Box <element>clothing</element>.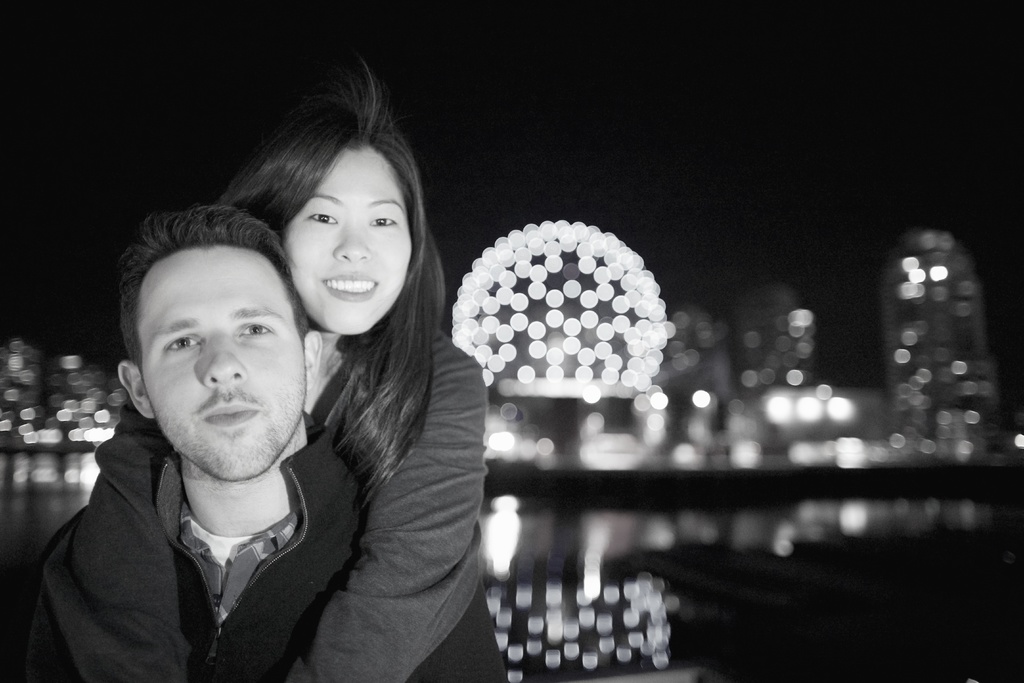
[left=31, top=426, right=481, bottom=682].
